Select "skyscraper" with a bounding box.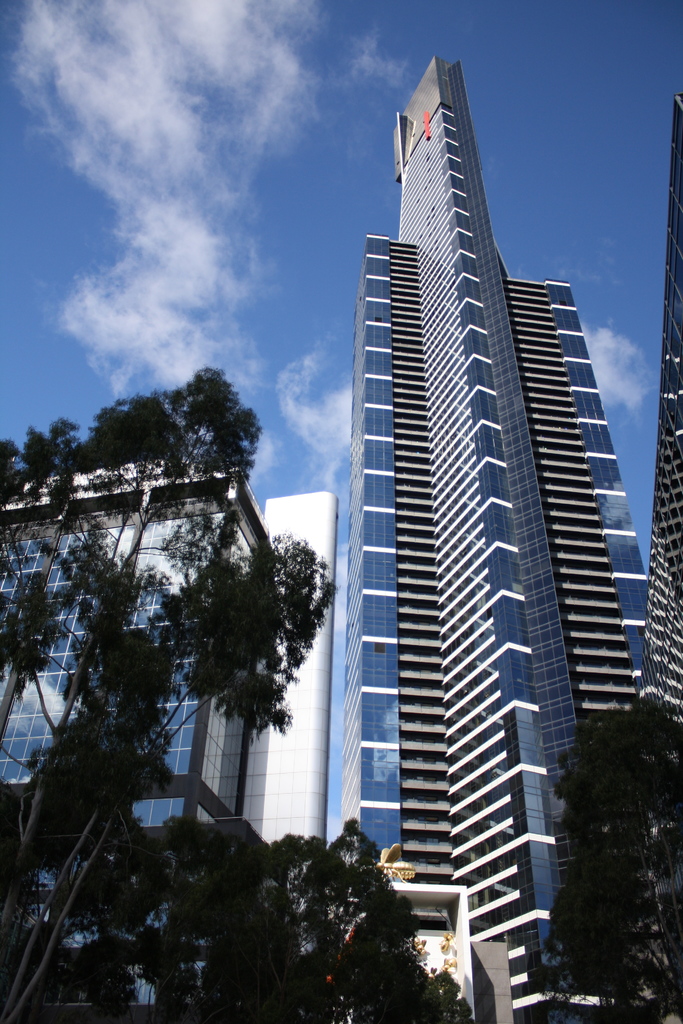
BBox(324, 49, 670, 1023).
